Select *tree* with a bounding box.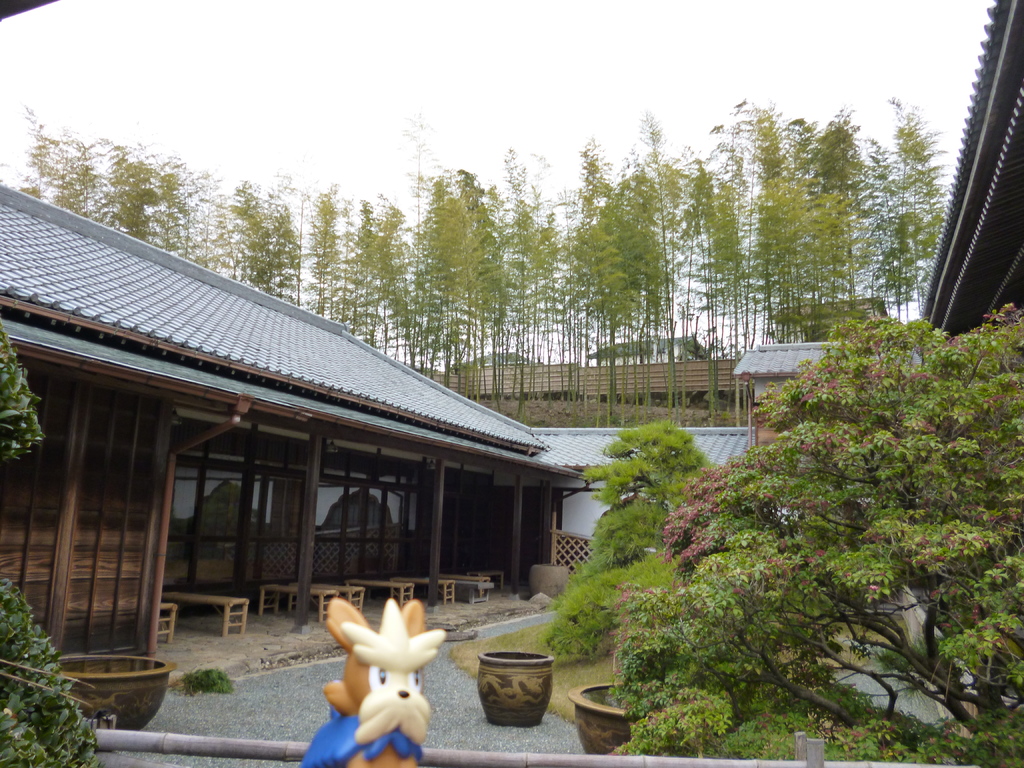
47, 116, 109, 212.
